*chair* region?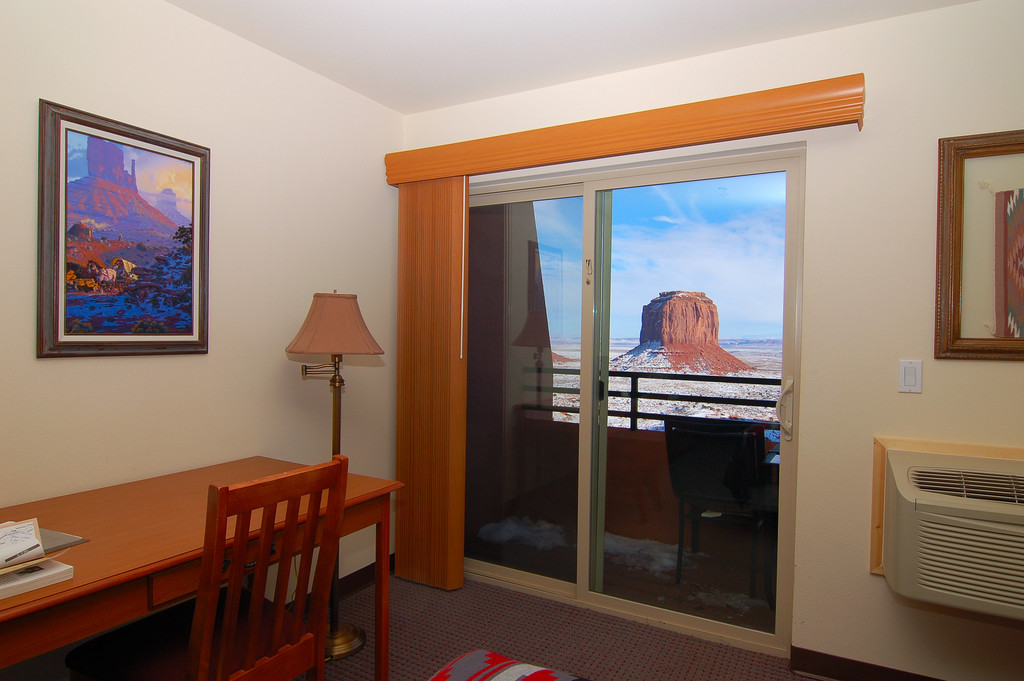
168:469:357:677
